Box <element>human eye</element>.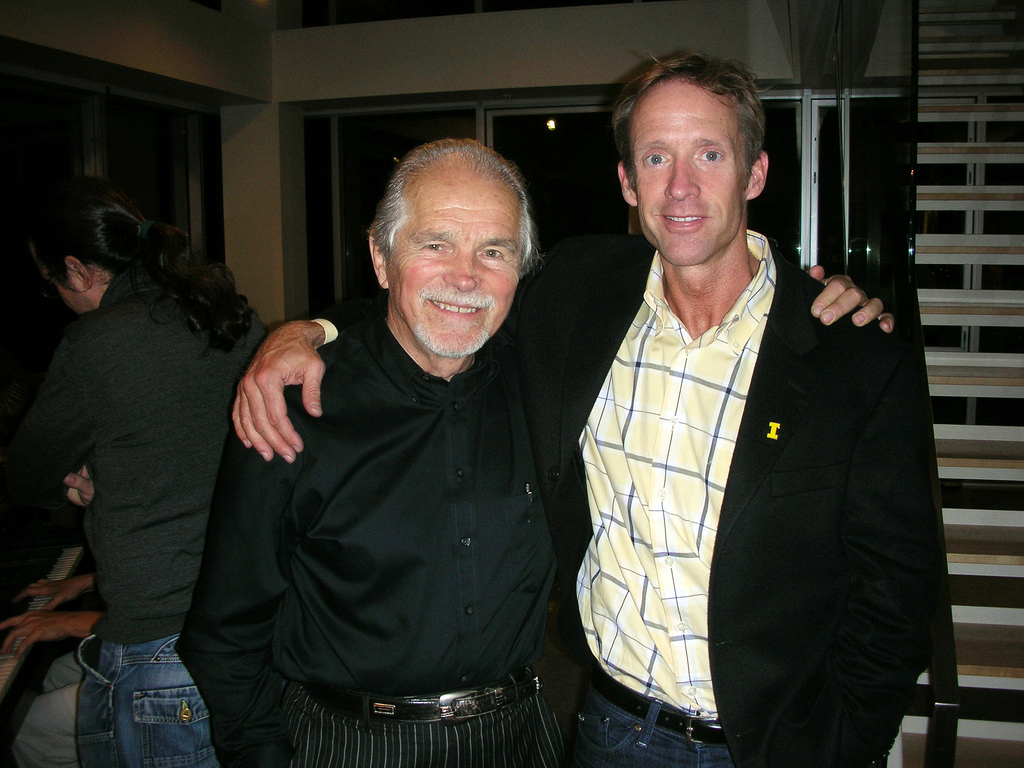
bbox=(477, 248, 504, 263).
